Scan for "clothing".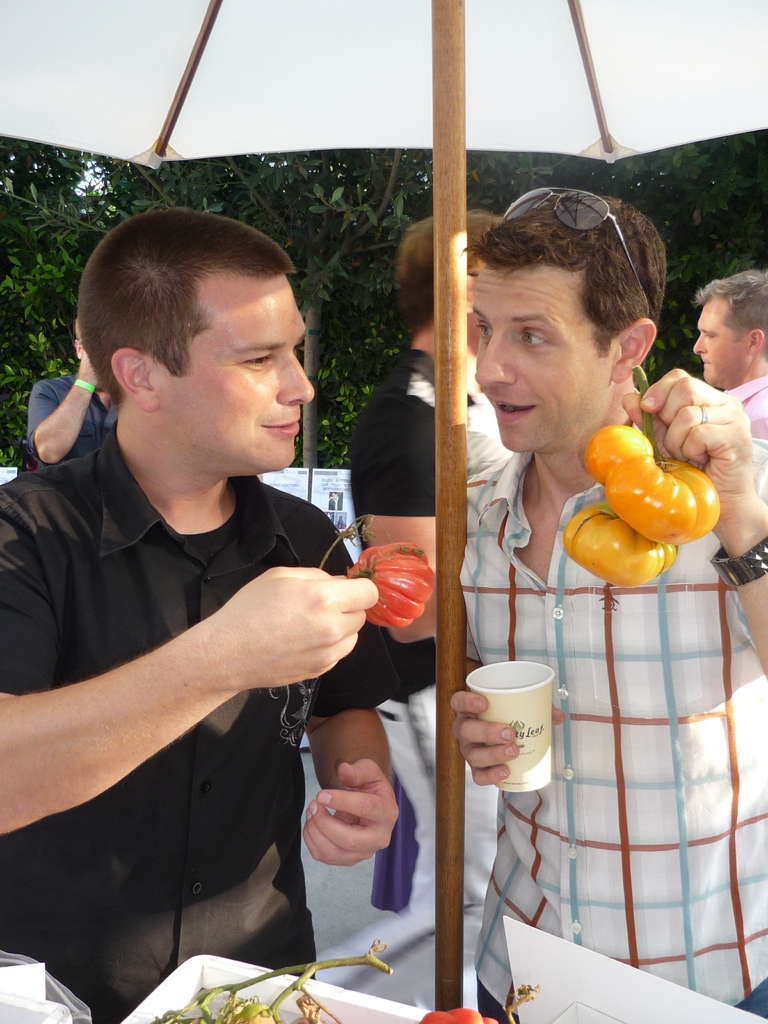
Scan result: 15/371/406/970.
